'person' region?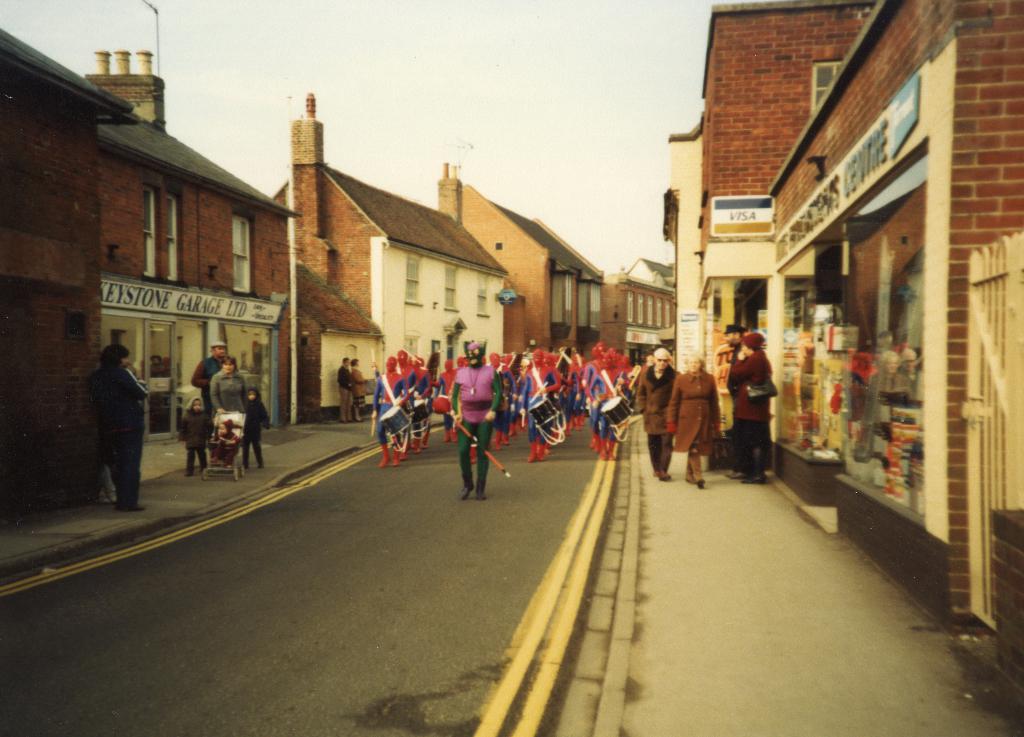
box=[339, 355, 354, 421]
